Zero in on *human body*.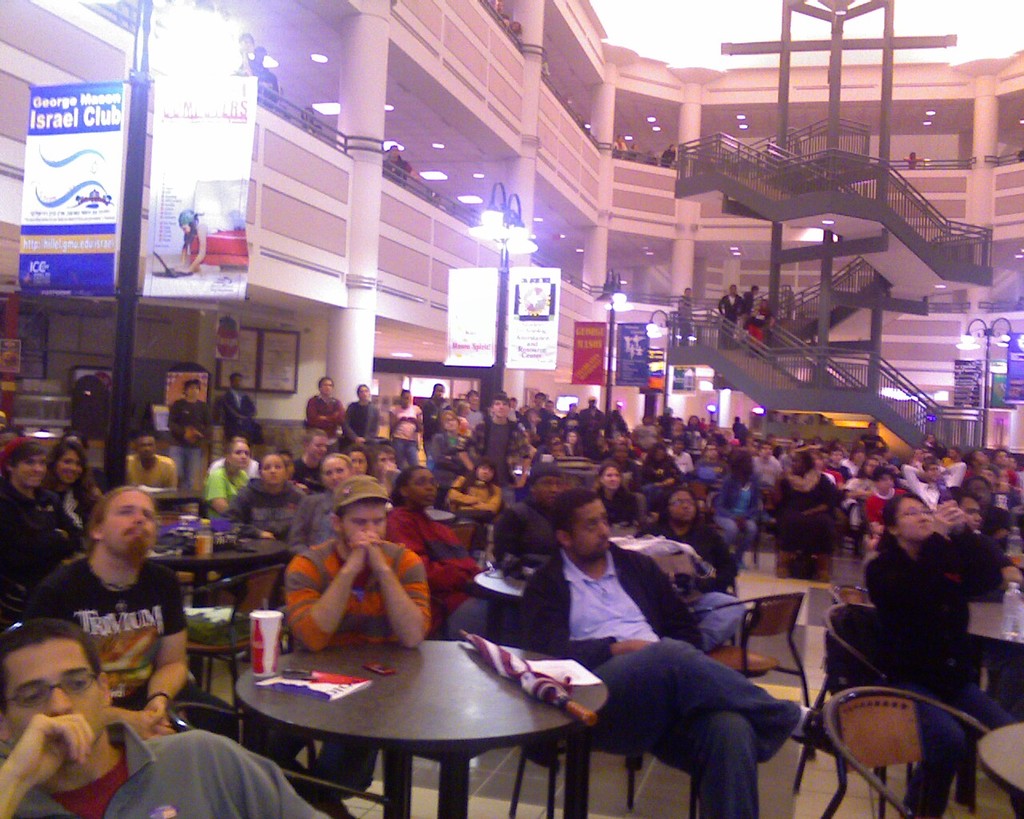
Zeroed in: x1=25, y1=486, x2=326, y2=818.
